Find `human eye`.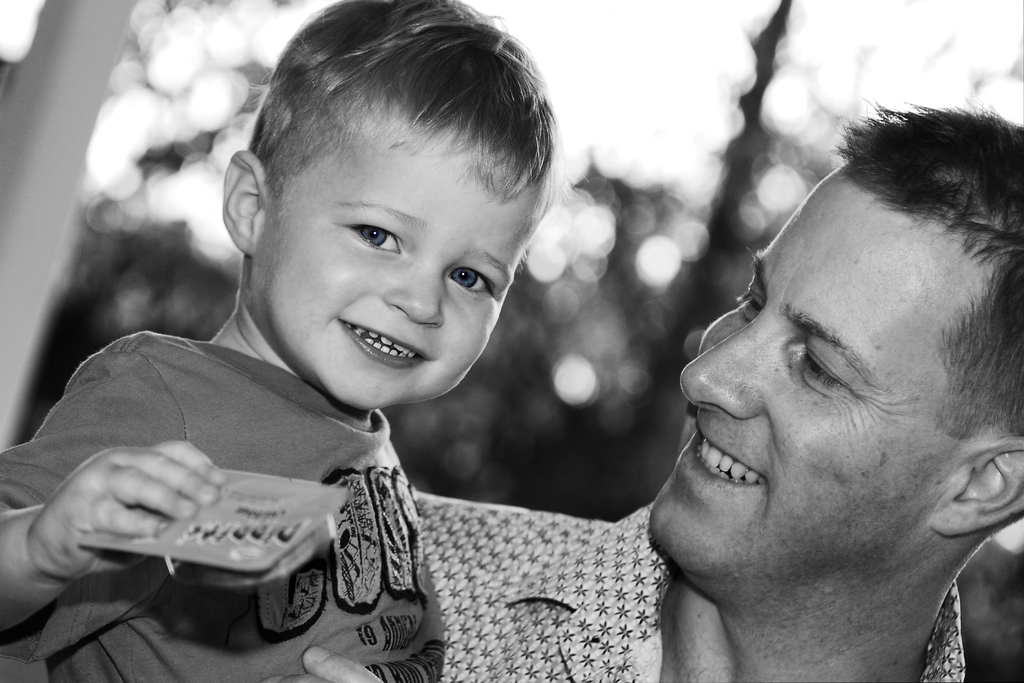
crop(448, 262, 493, 295).
